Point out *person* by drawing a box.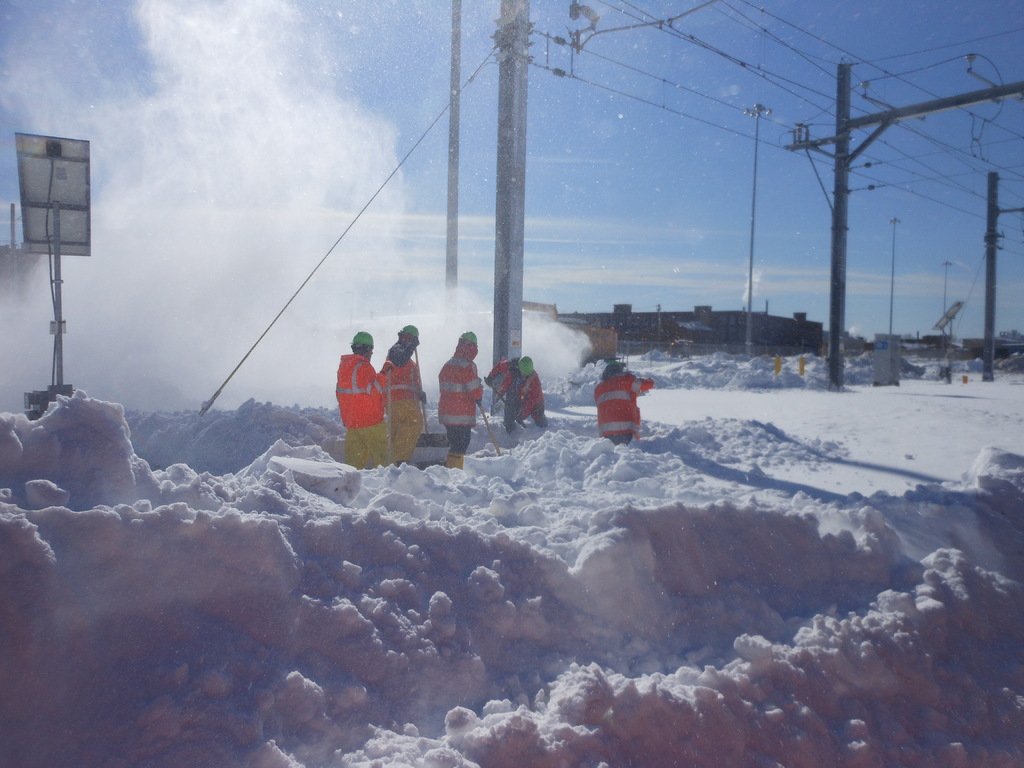
bbox(589, 351, 650, 449).
